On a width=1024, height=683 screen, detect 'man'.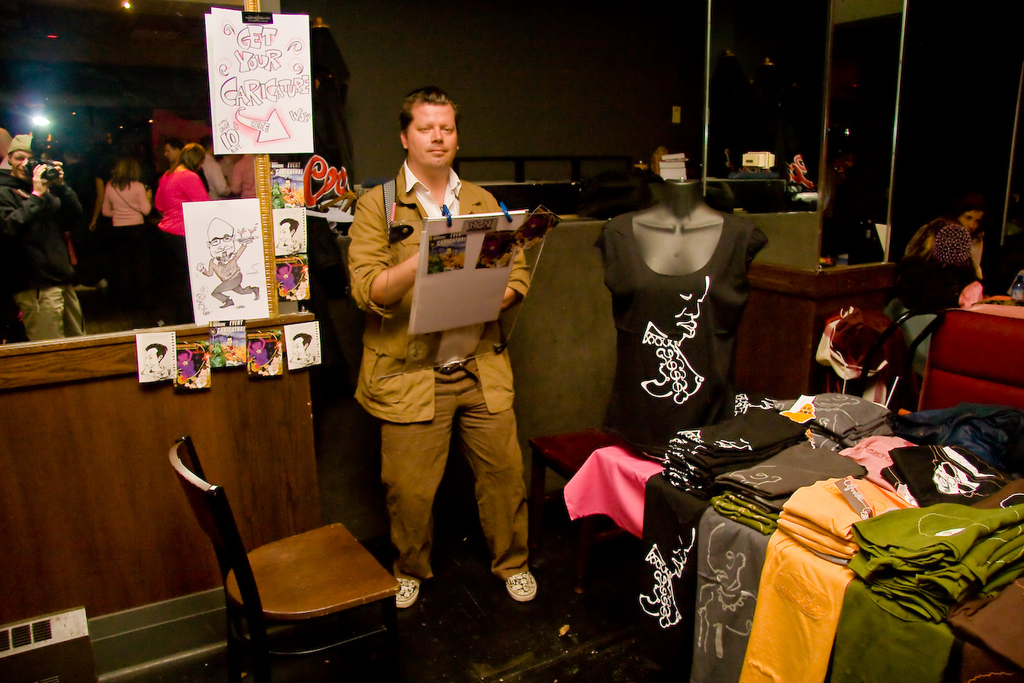
detection(61, 139, 106, 289).
